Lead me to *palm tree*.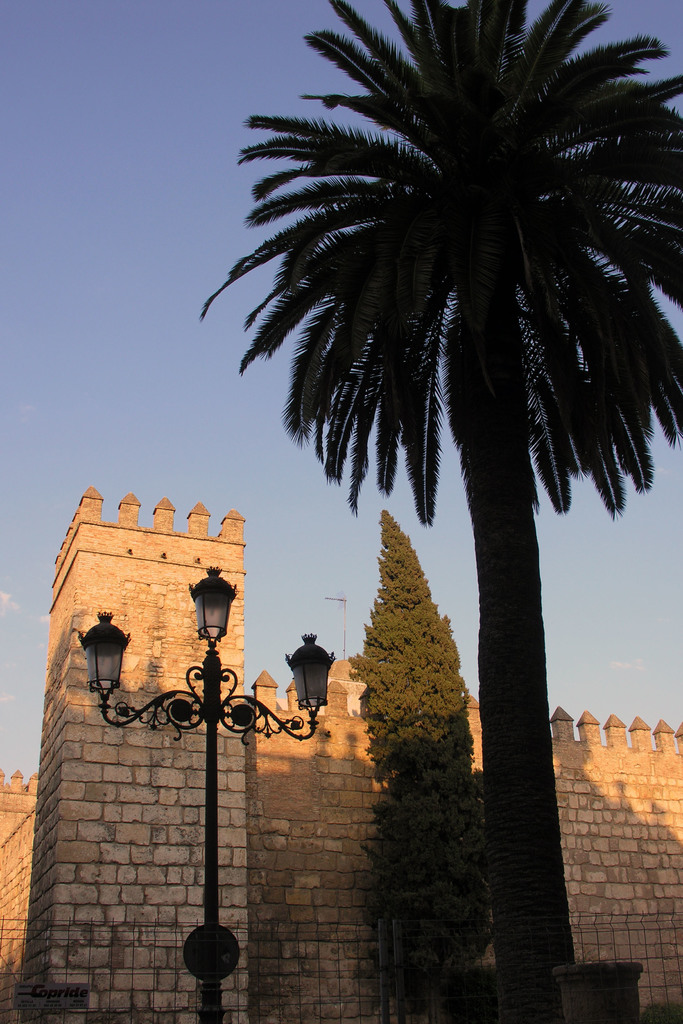
Lead to box=[186, 0, 682, 1022].
